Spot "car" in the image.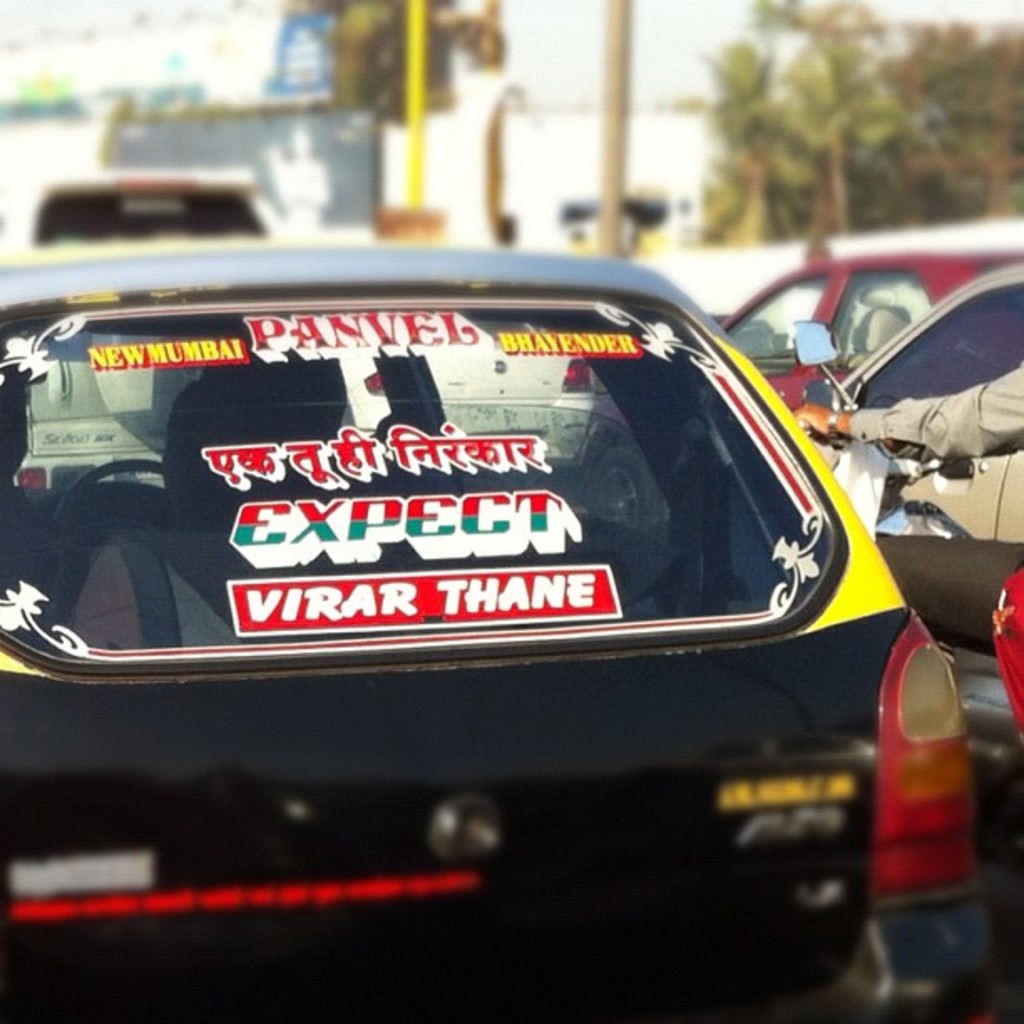
"car" found at bbox=(820, 266, 1022, 775).
